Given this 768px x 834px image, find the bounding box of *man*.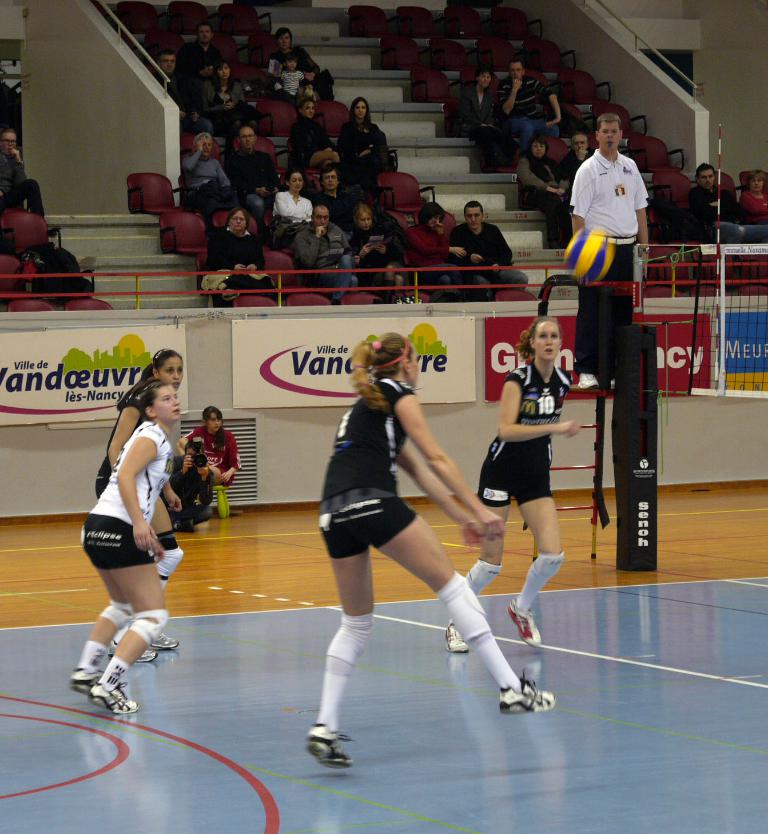
[x1=269, y1=26, x2=319, y2=80].
